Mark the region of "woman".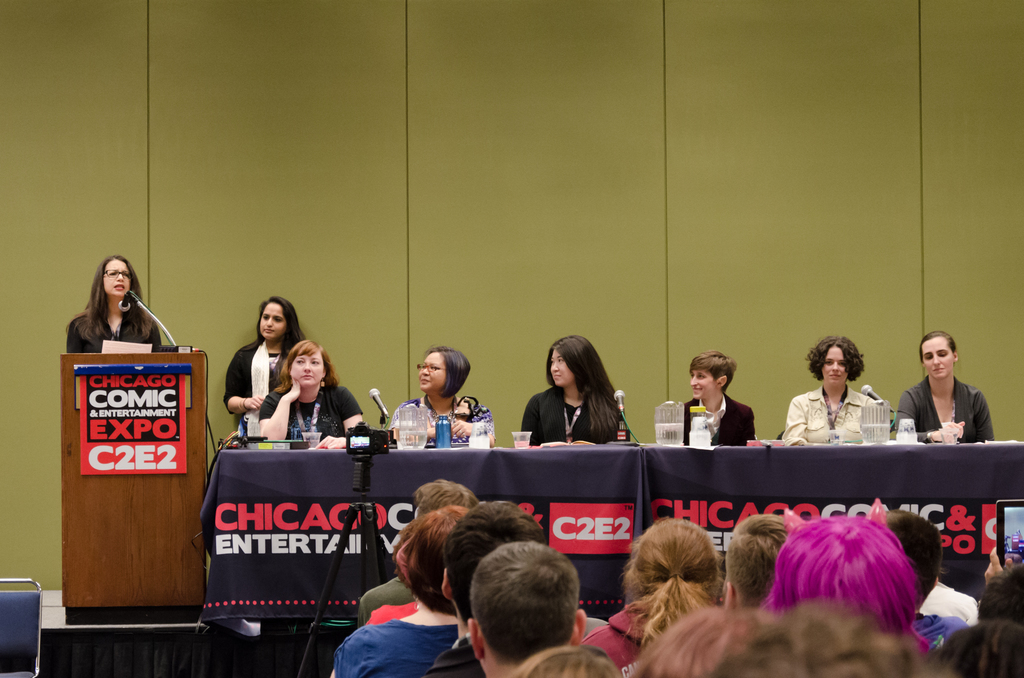
Region: <region>783, 336, 890, 444</region>.
